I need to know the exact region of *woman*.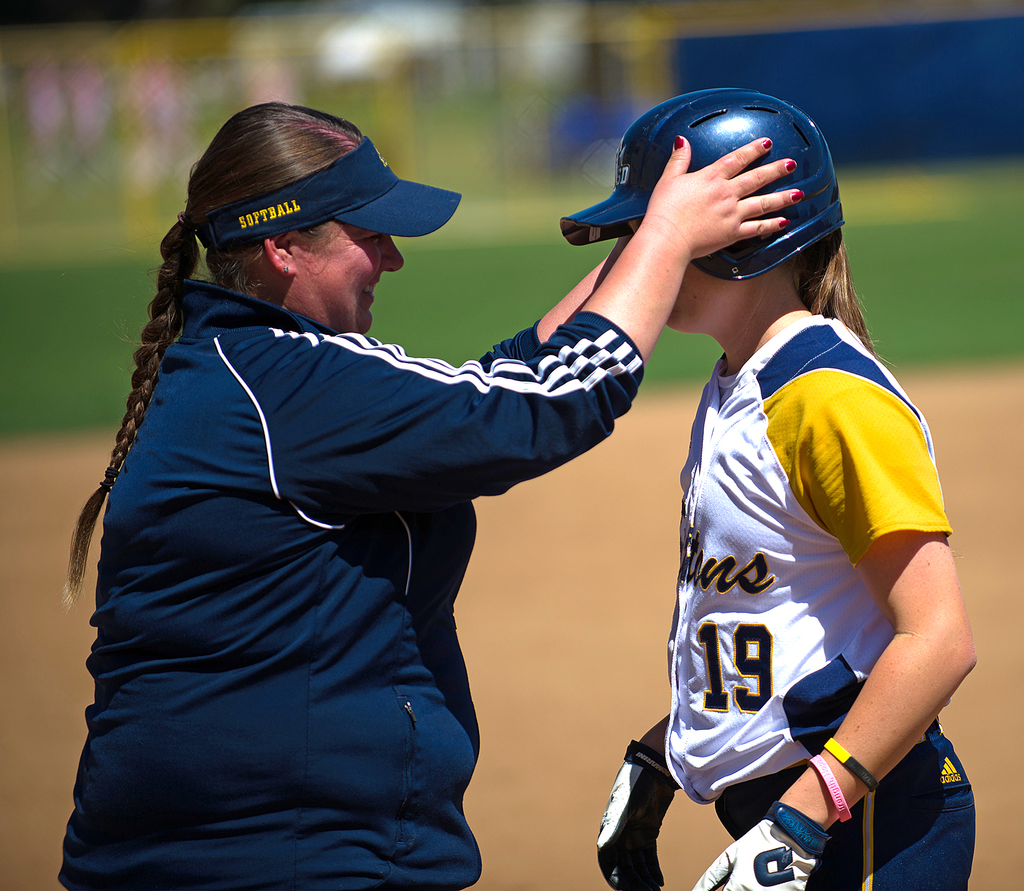
Region: {"x1": 53, "y1": 102, "x2": 803, "y2": 890}.
